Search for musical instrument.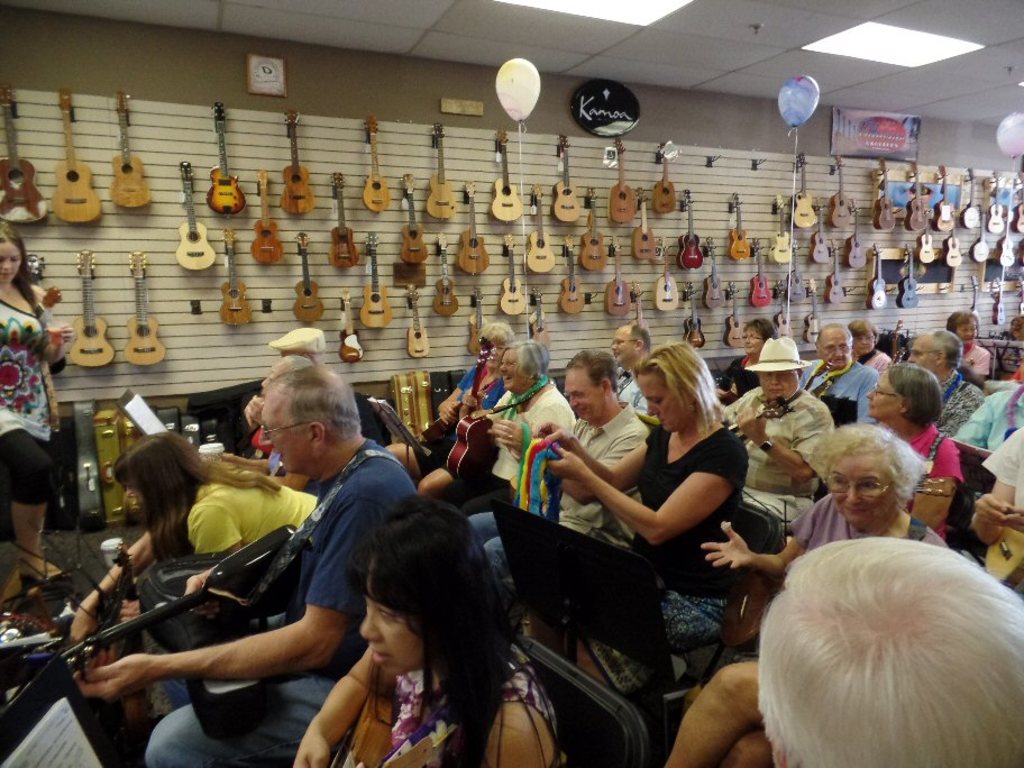
Found at Rect(497, 232, 527, 317).
